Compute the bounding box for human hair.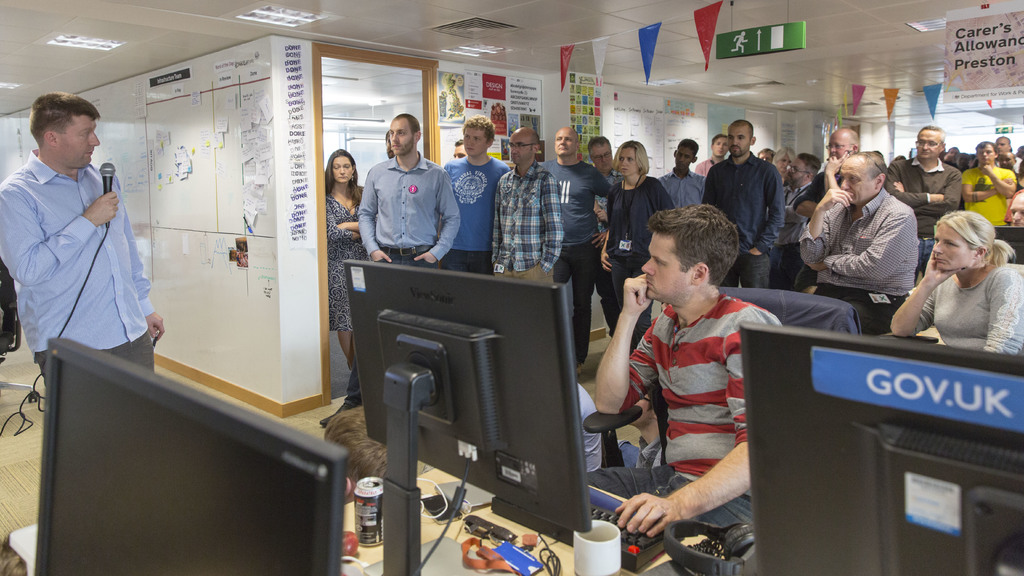
<bbox>396, 113, 420, 133</bbox>.
